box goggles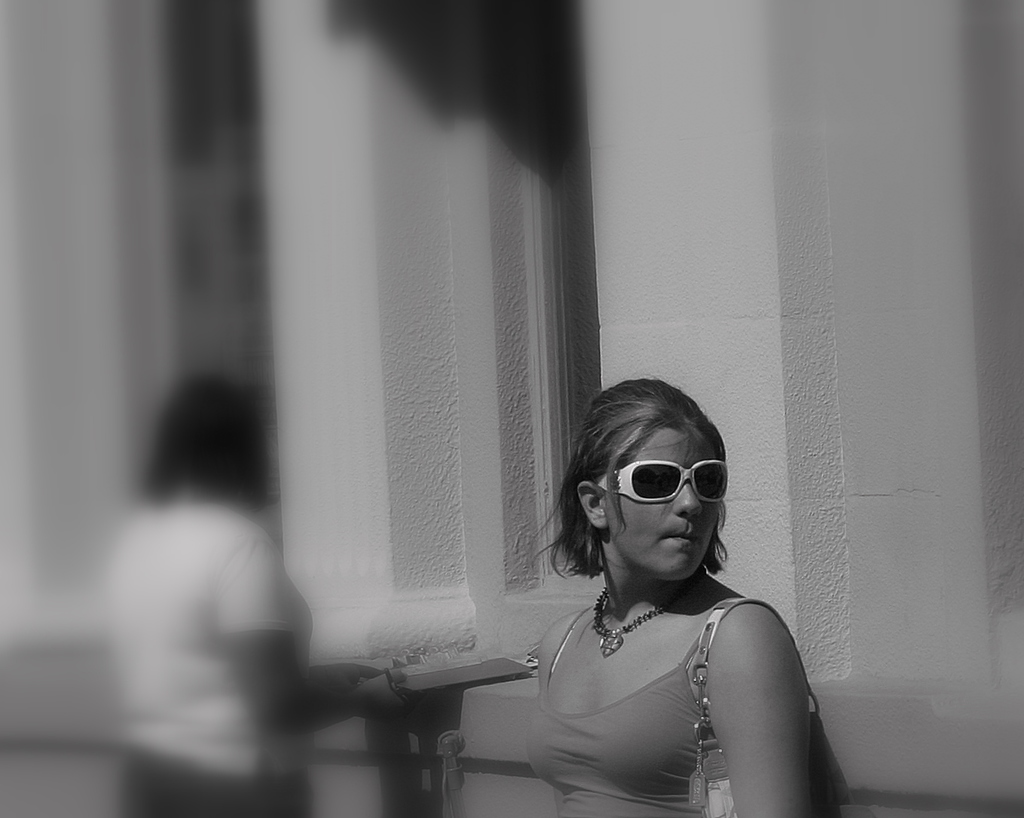
bbox=(595, 459, 728, 507)
